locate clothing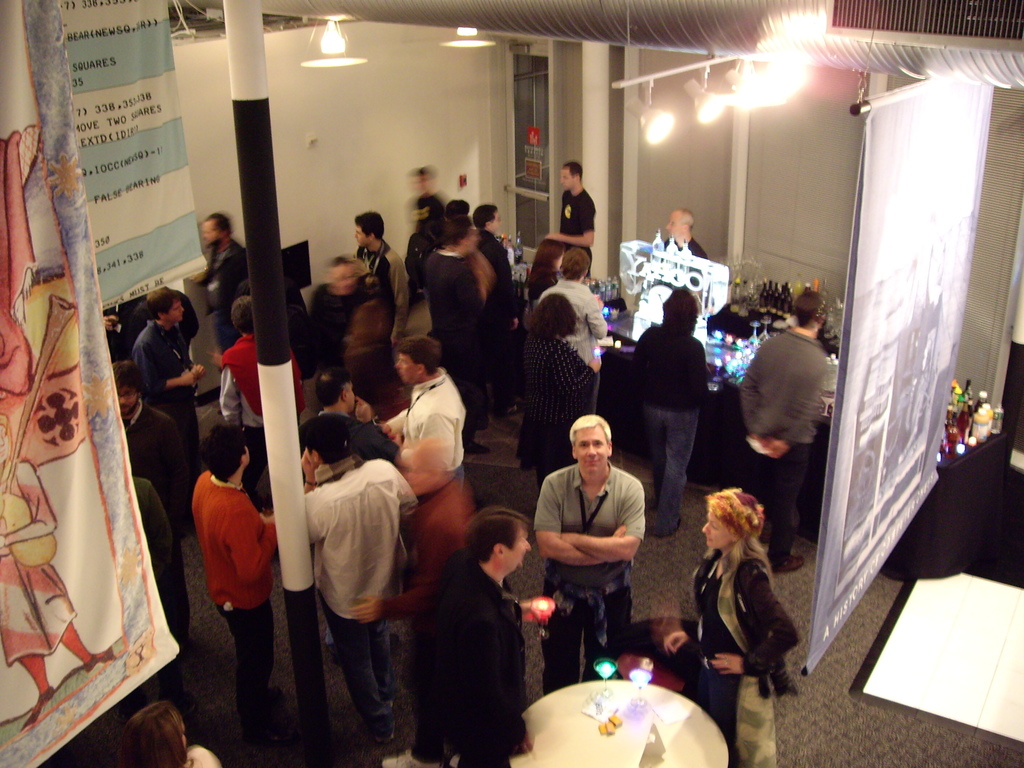
520, 460, 647, 699
